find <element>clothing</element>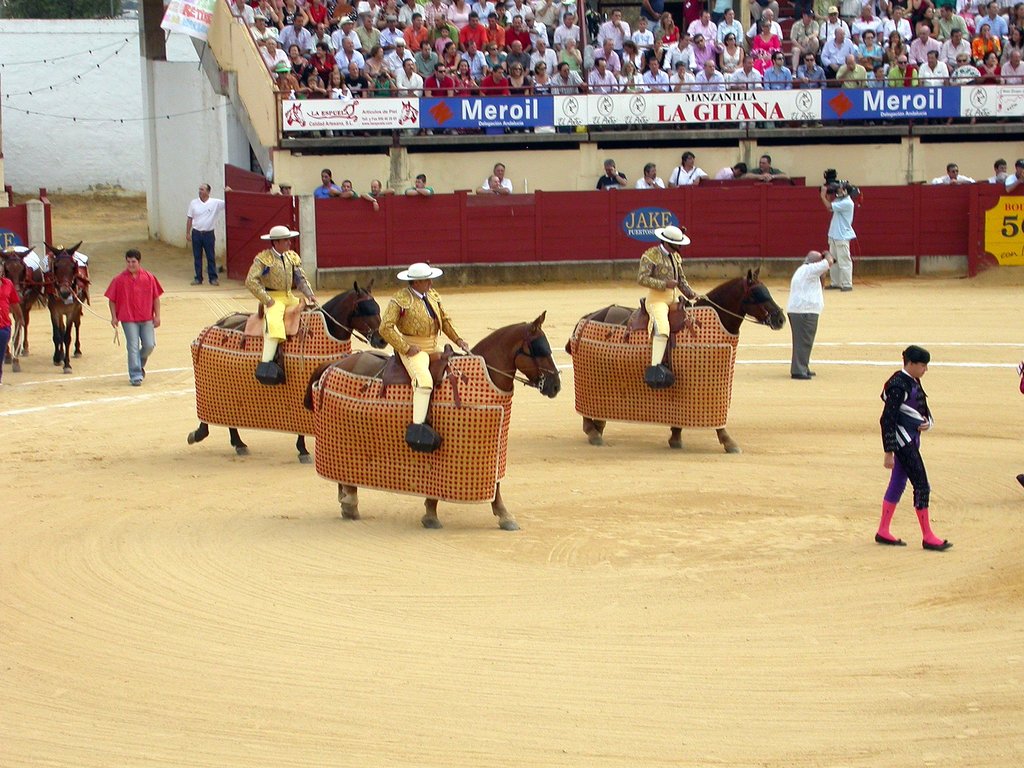
bbox=[101, 270, 163, 369]
